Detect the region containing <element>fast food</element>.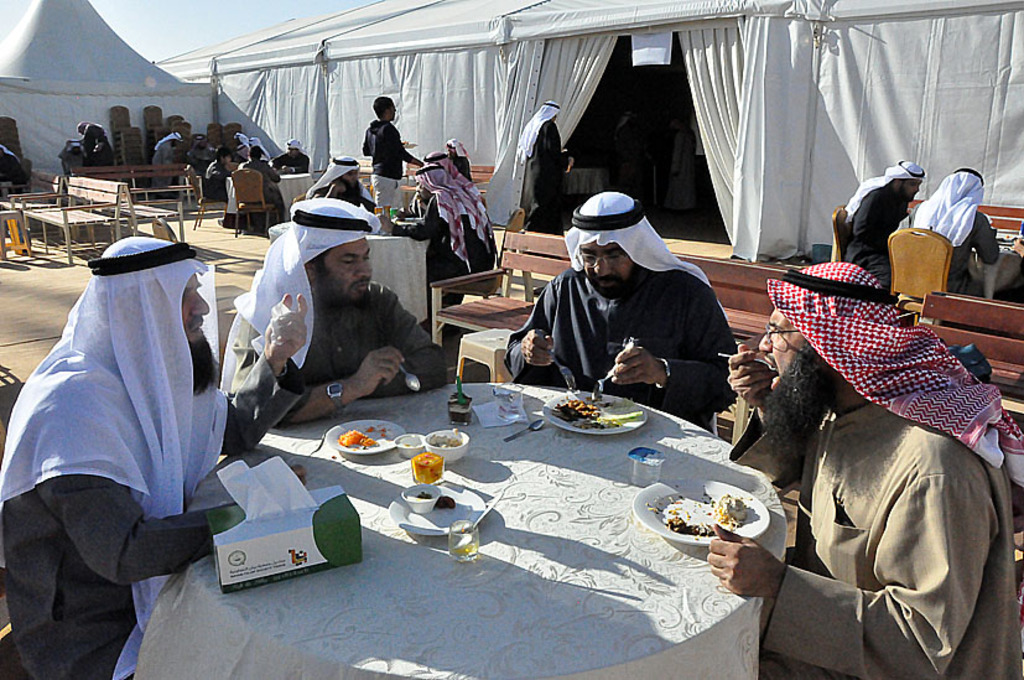
region(555, 398, 596, 419).
